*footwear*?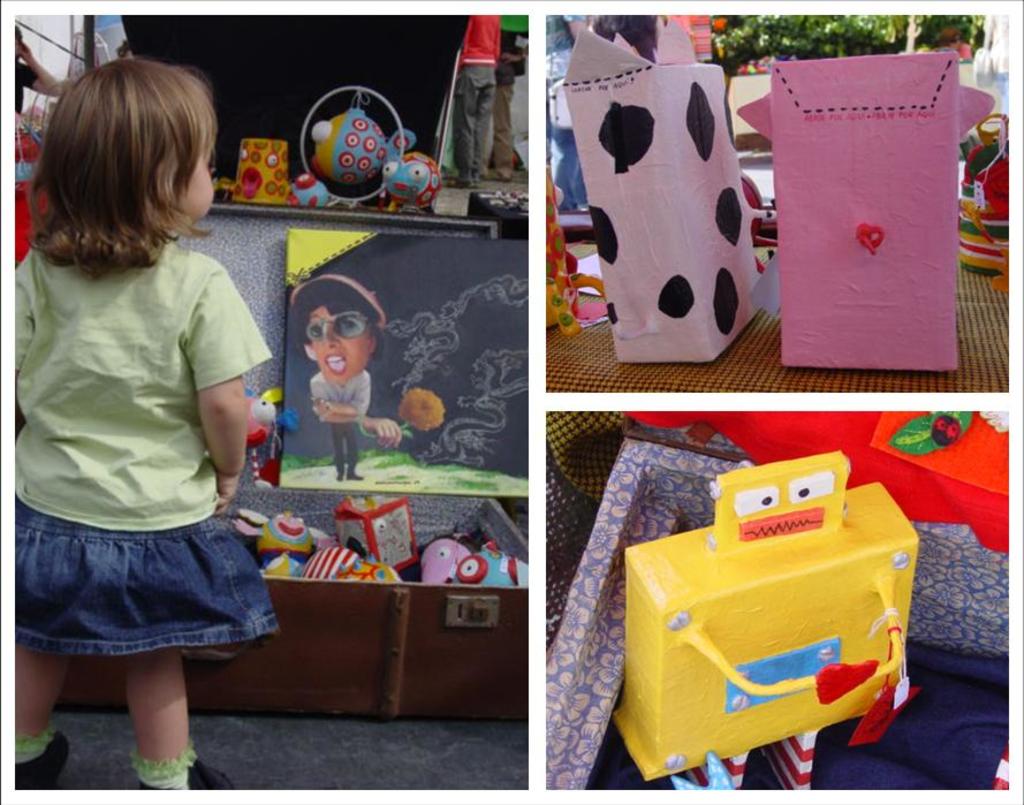
<region>12, 737, 71, 789</region>
